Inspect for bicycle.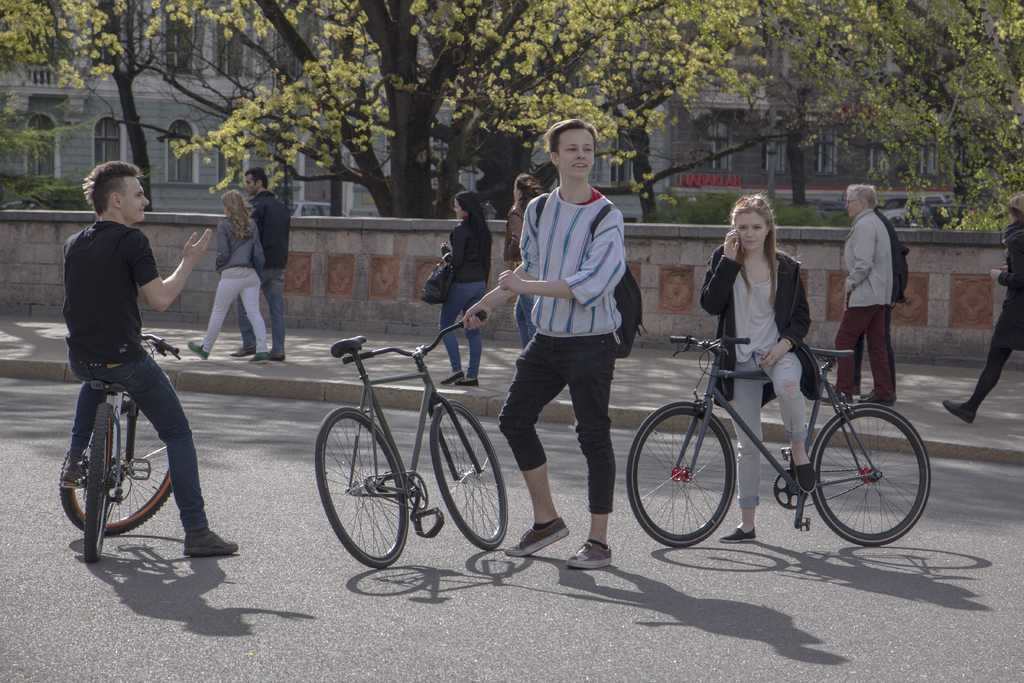
Inspection: l=52, t=331, r=182, b=566.
